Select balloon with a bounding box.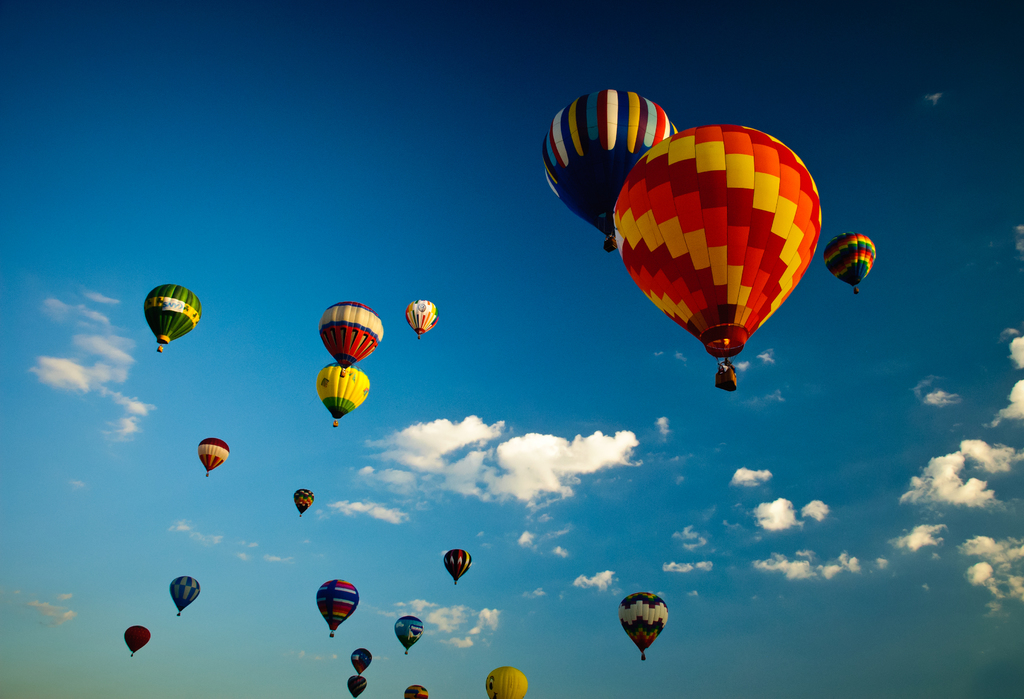
352:650:369:673.
